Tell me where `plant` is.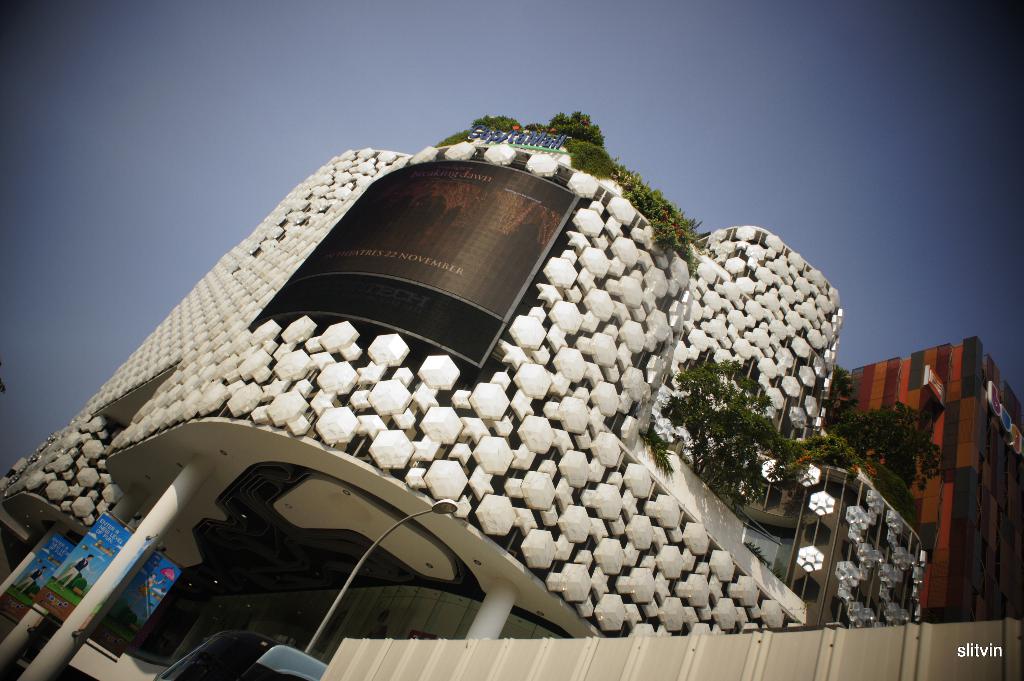
`plant` is at box(557, 145, 630, 180).
